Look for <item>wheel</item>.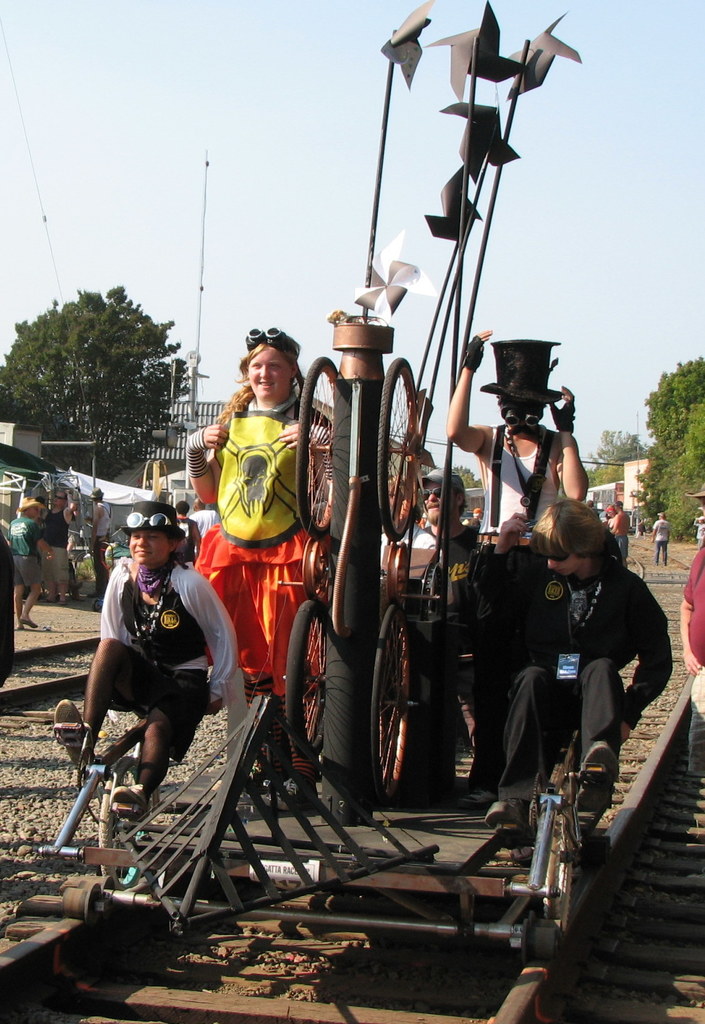
Found: x1=370, y1=607, x2=410, y2=804.
